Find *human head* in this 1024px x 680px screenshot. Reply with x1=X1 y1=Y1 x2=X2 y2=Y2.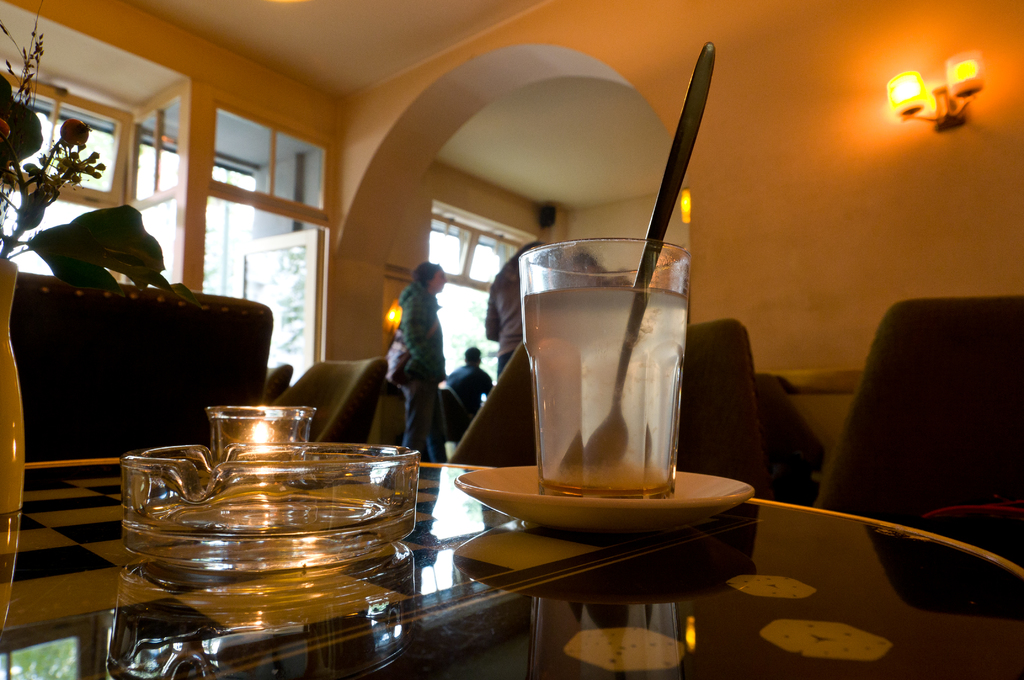
x1=465 y1=345 x2=483 y2=368.
